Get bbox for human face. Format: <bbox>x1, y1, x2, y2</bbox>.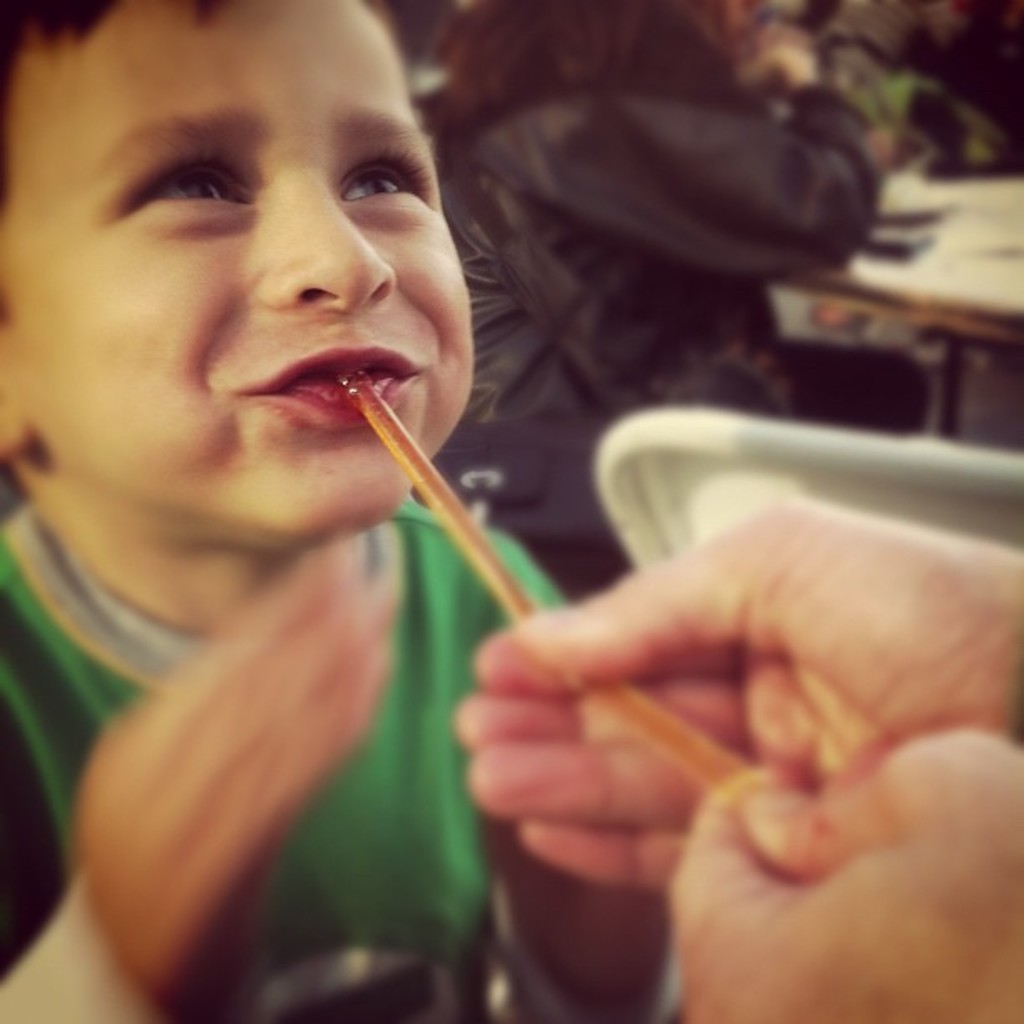
<bbox>0, 0, 472, 545</bbox>.
